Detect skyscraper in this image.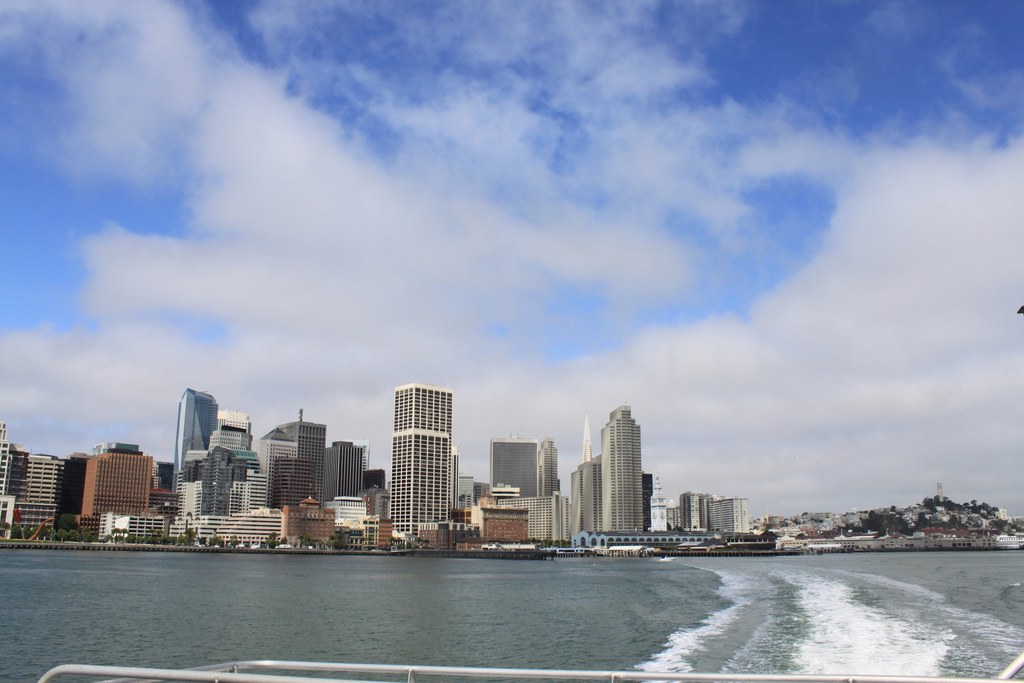
Detection: left=0, top=424, right=23, bottom=500.
